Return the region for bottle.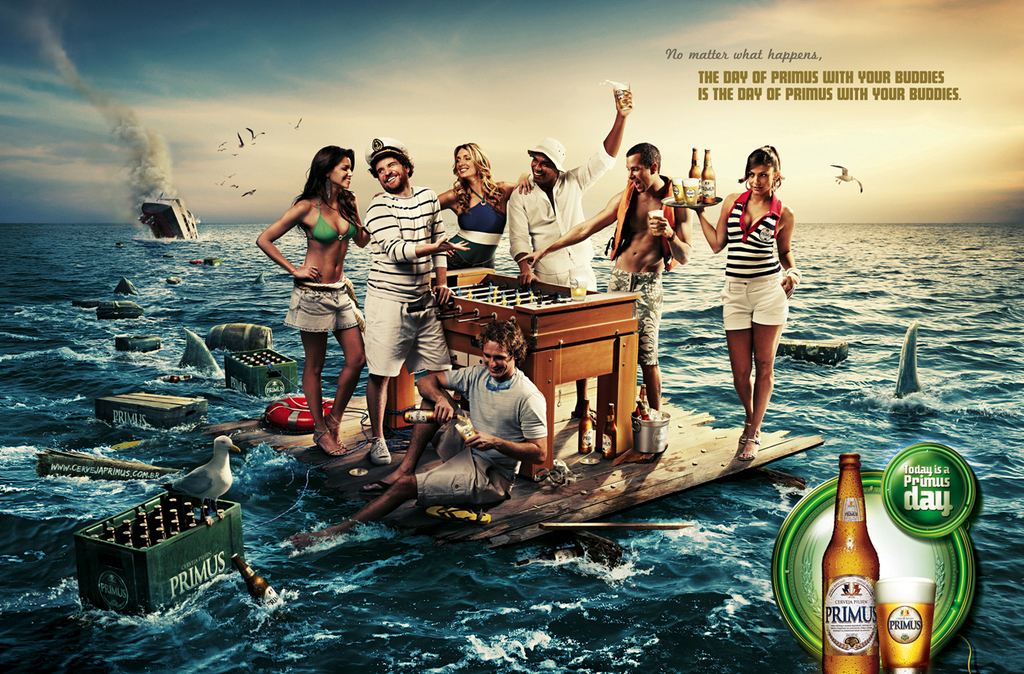
bbox(689, 146, 702, 203).
